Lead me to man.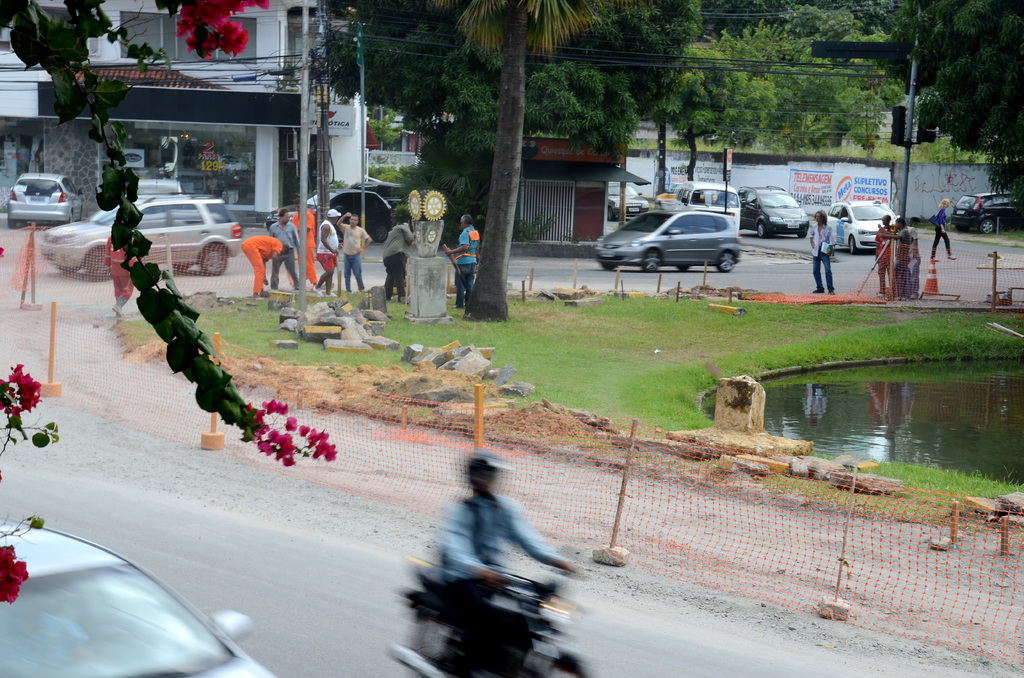
Lead to <bbox>268, 206, 299, 289</bbox>.
